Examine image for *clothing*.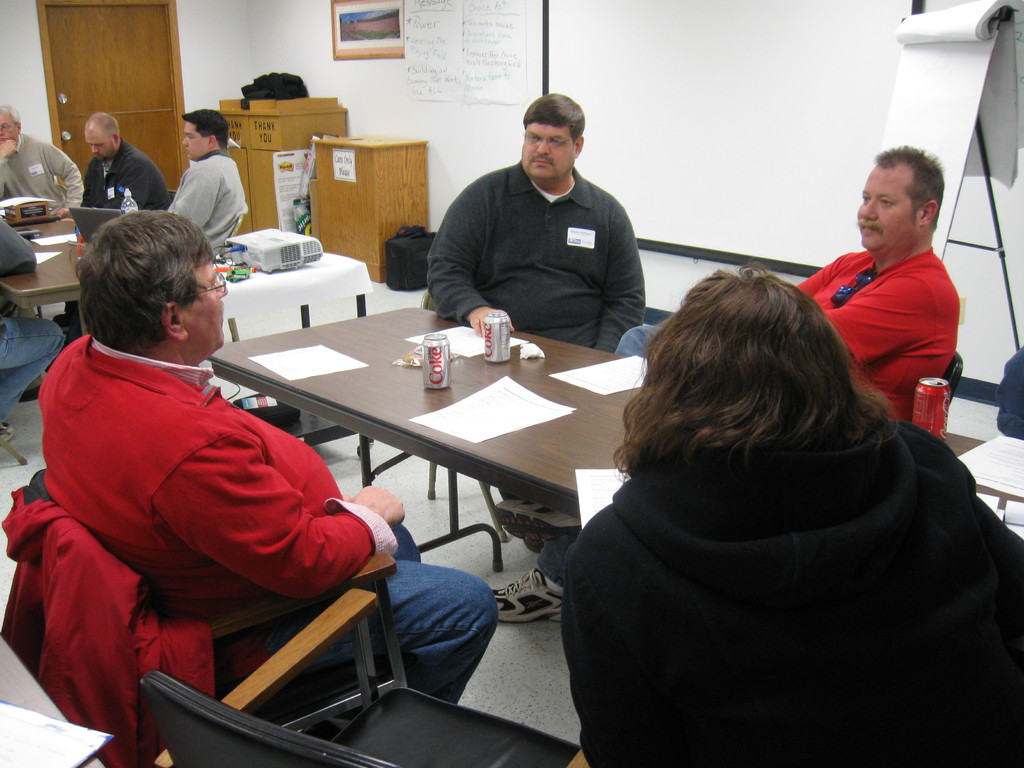
Examination result: (x1=541, y1=244, x2=961, y2=565).
